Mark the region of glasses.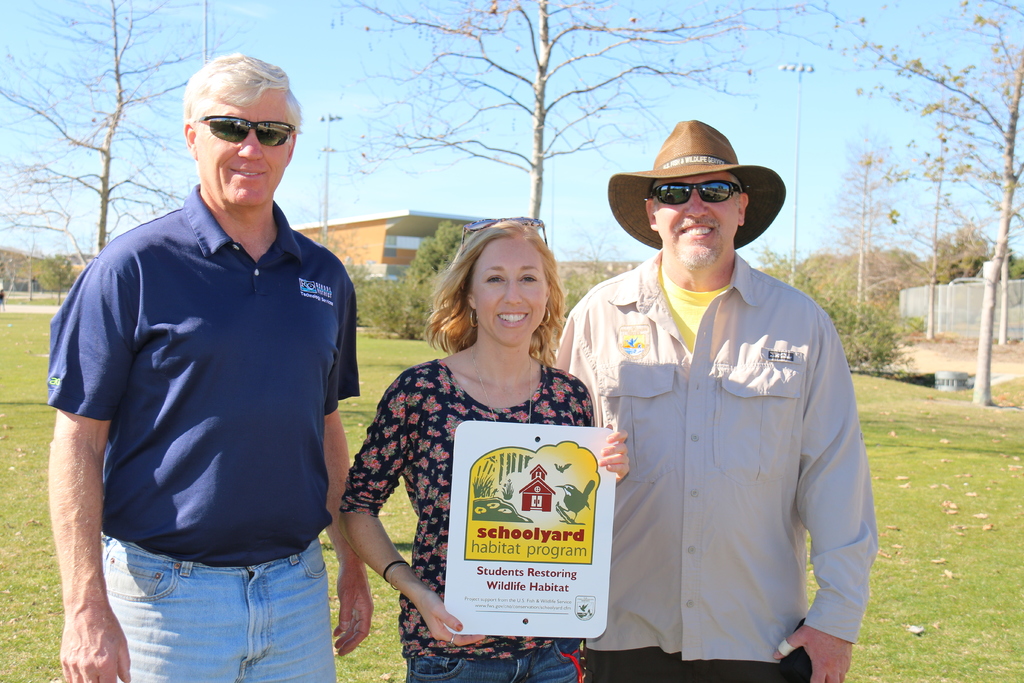
Region: box(190, 117, 294, 145).
